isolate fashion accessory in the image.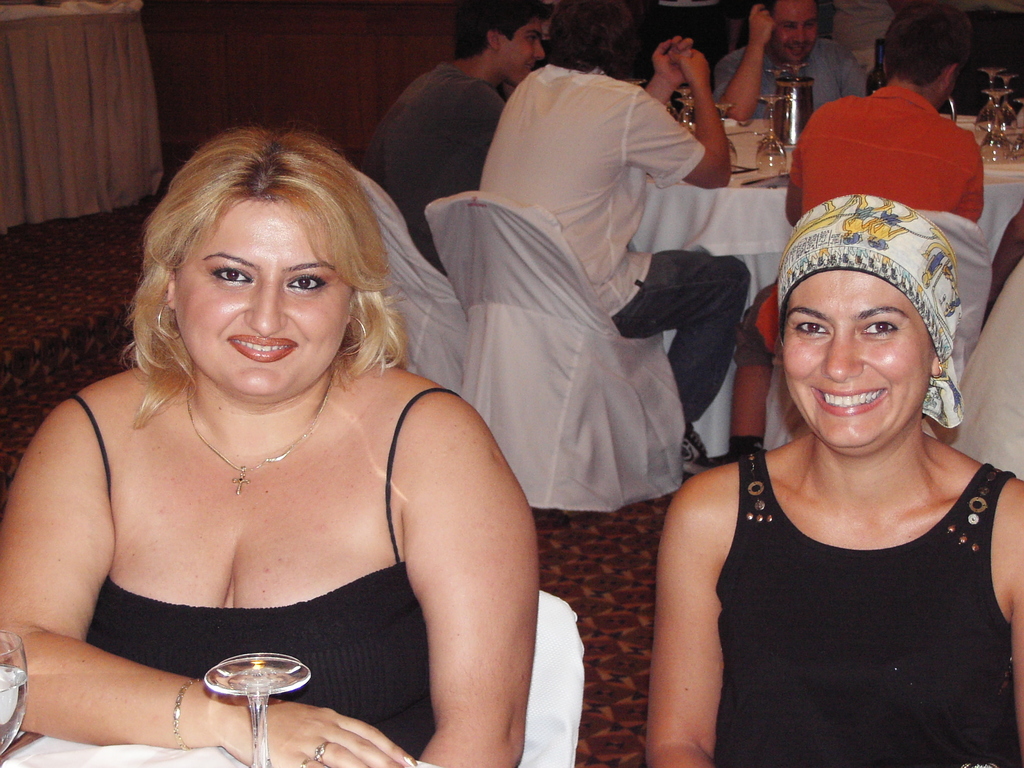
Isolated region: {"left": 404, "top": 753, "right": 419, "bottom": 767}.
